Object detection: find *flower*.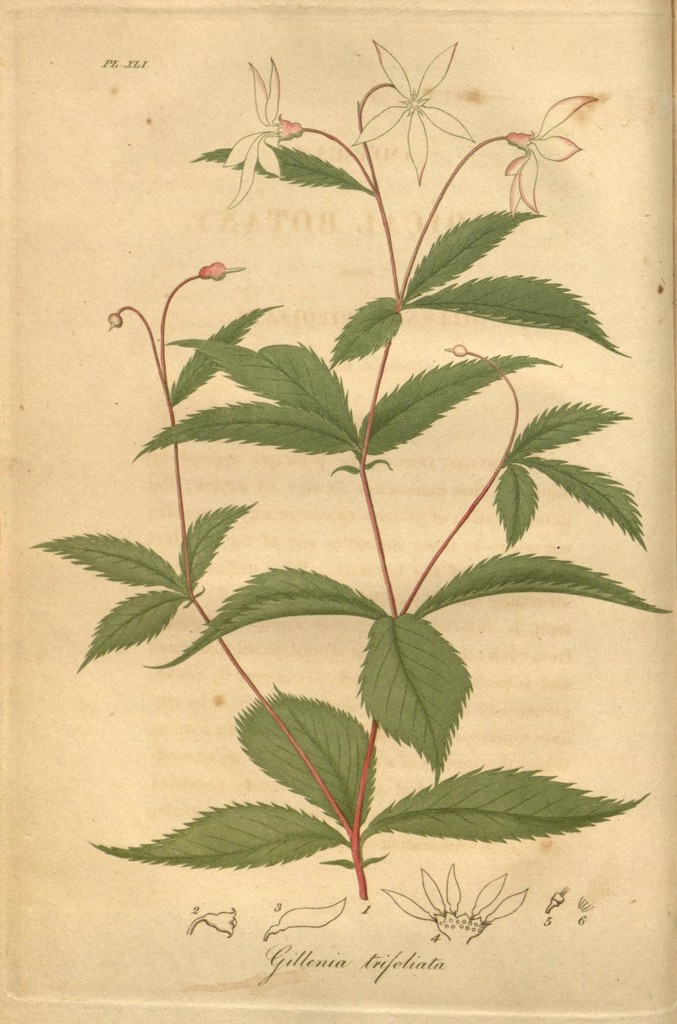
box(367, 39, 465, 138).
